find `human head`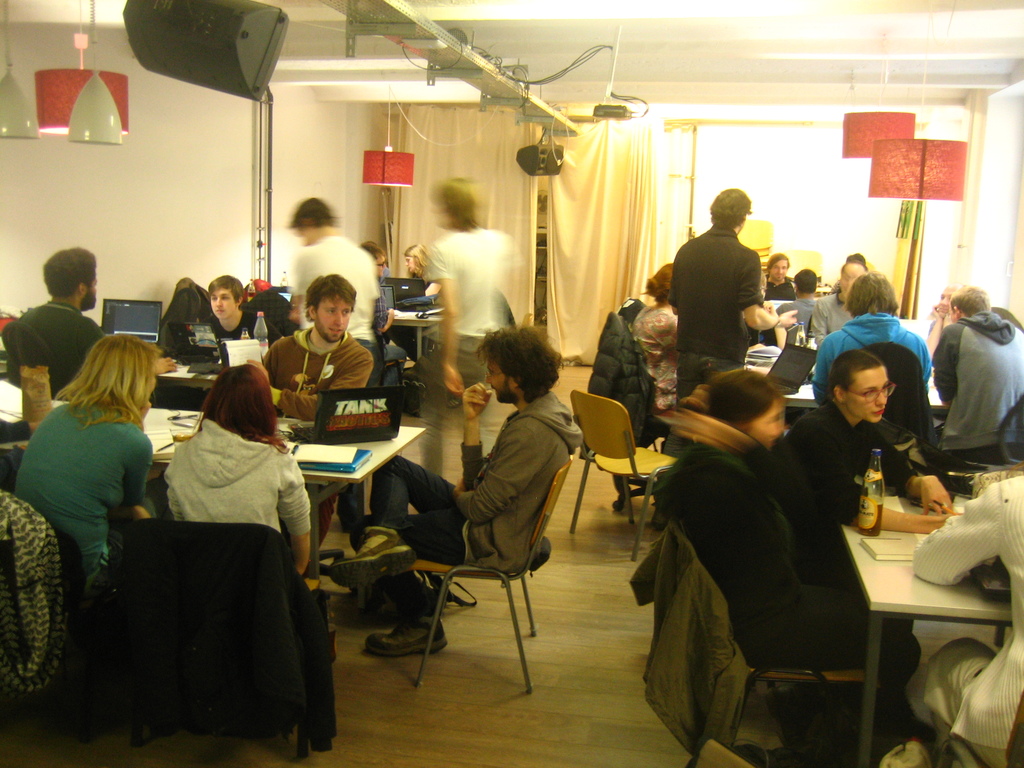
detection(288, 198, 337, 246)
